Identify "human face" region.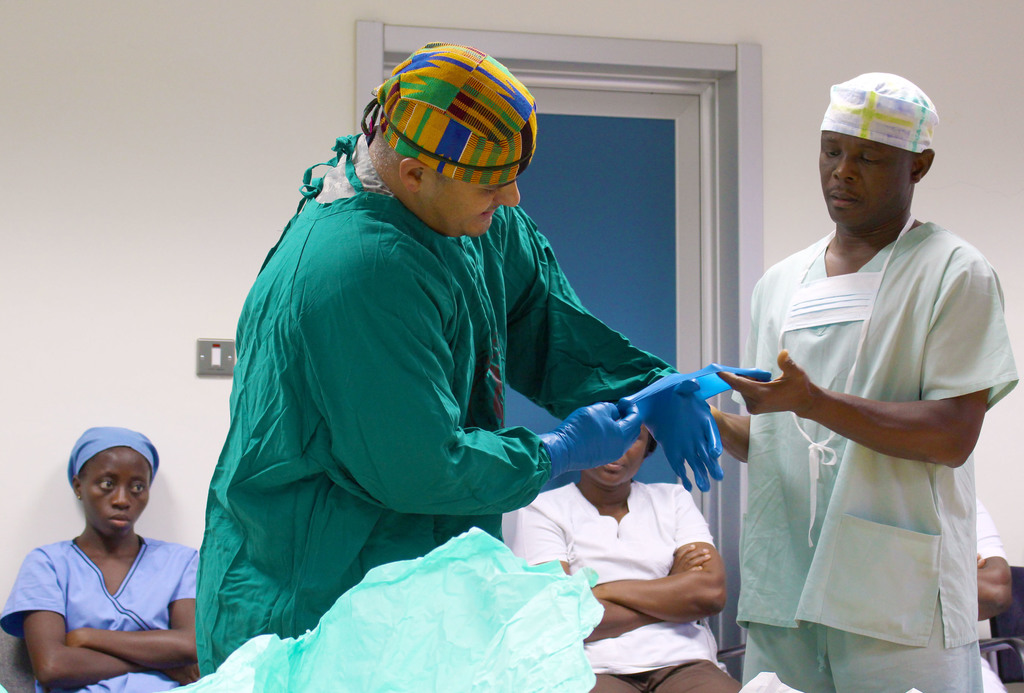
Region: [819,131,913,223].
